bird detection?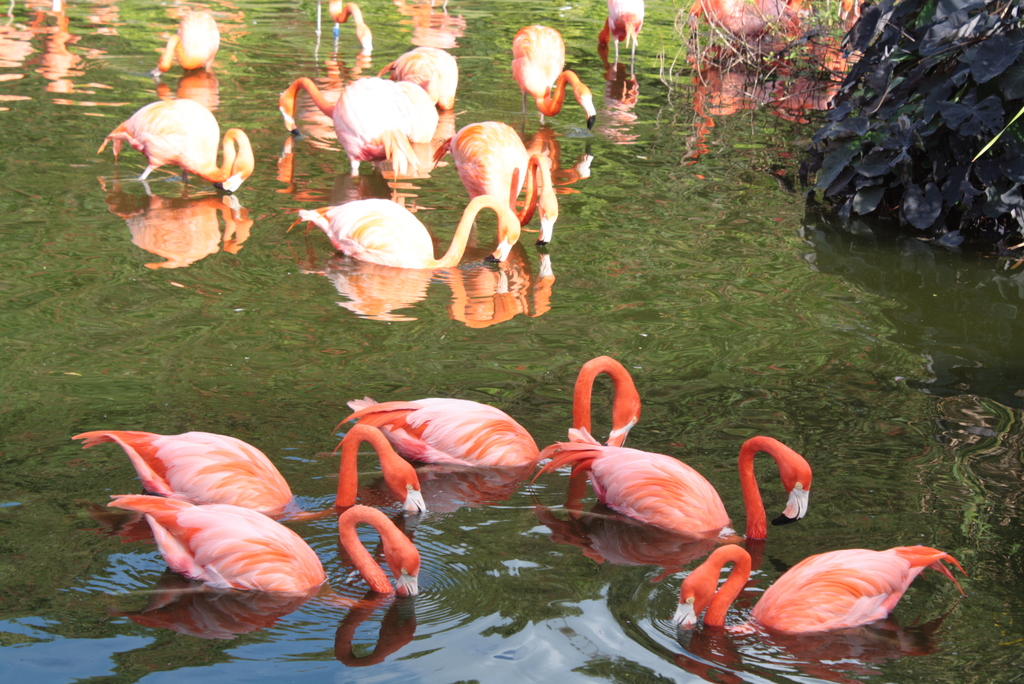
Rect(517, 423, 818, 547)
